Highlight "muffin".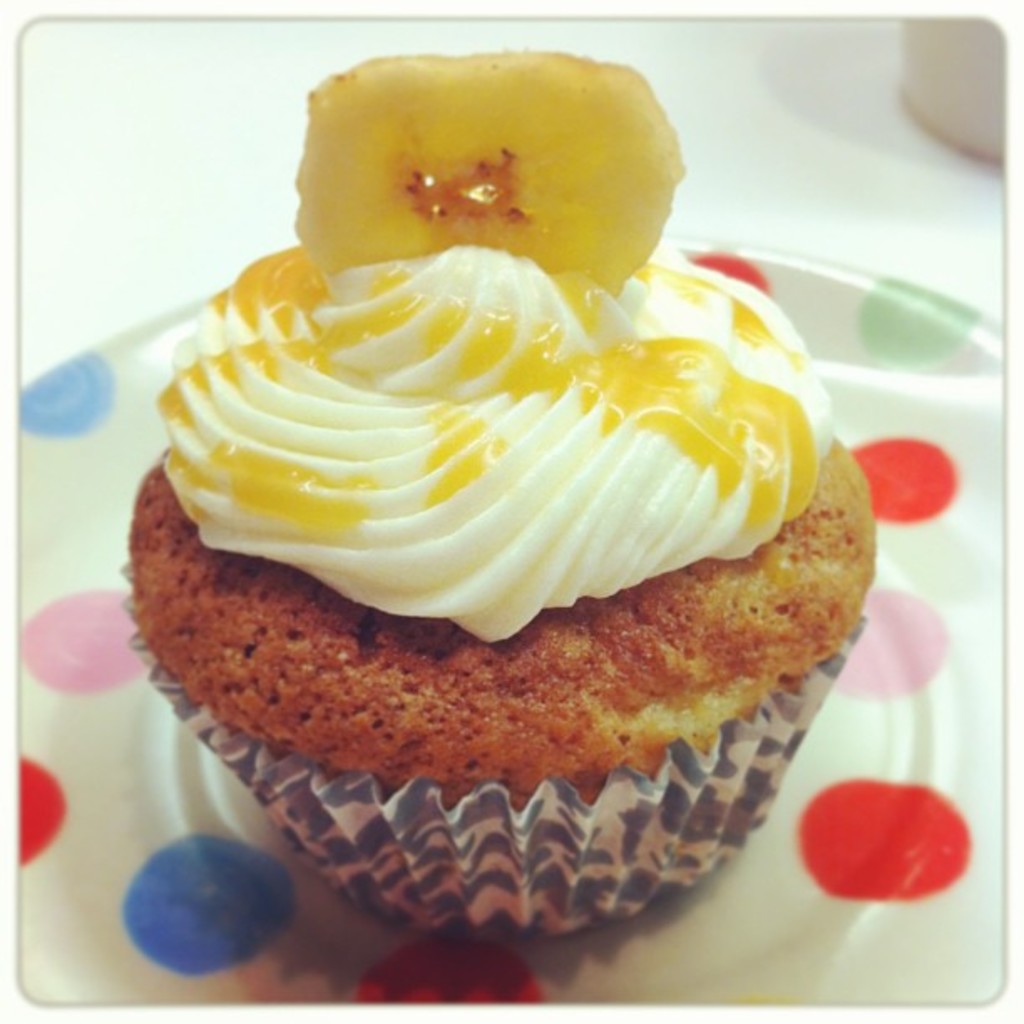
Highlighted region: (x1=122, y1=33, x2=883, y2=944).
